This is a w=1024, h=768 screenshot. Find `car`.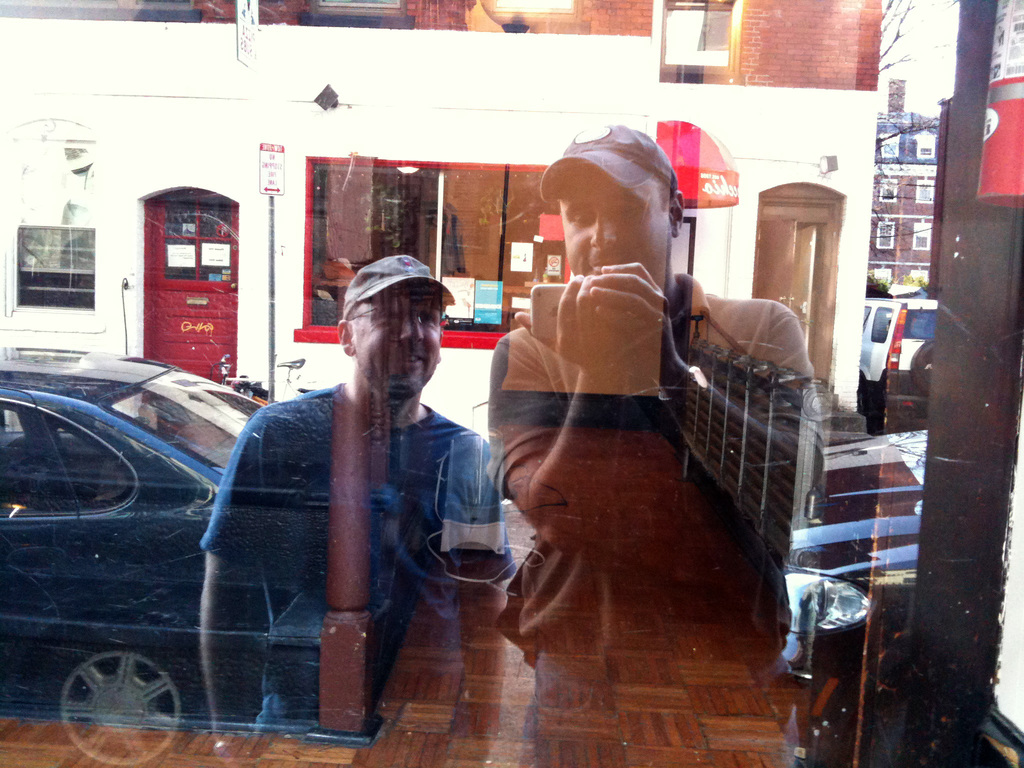
Bounding box: crop(0, 328, 312, 744).
